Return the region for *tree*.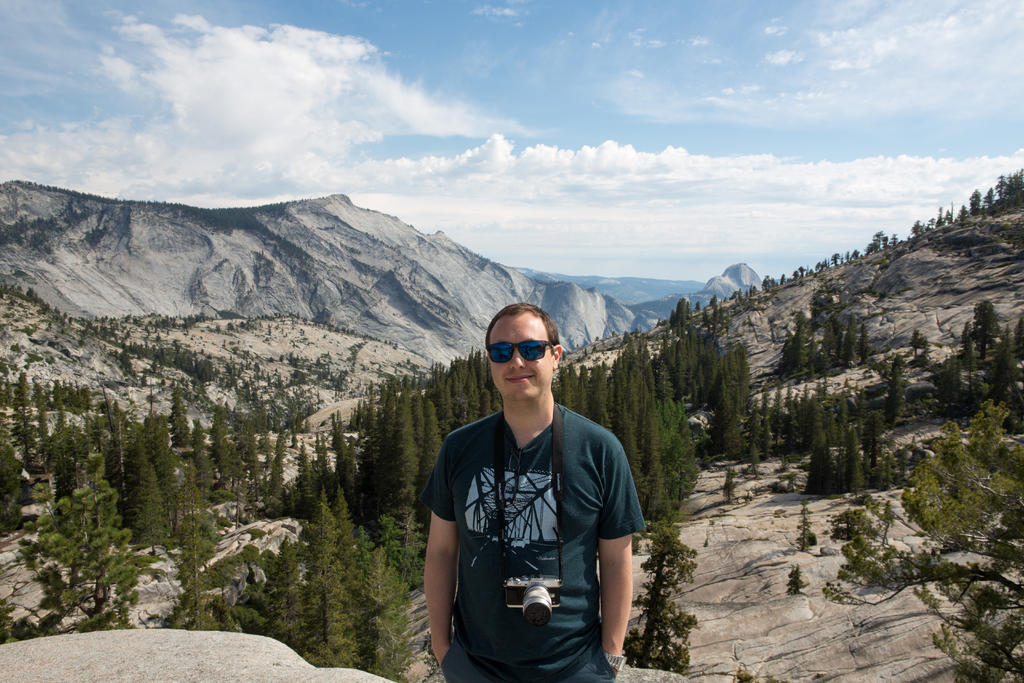
left=799, top=404, right=838, bottom=488.
